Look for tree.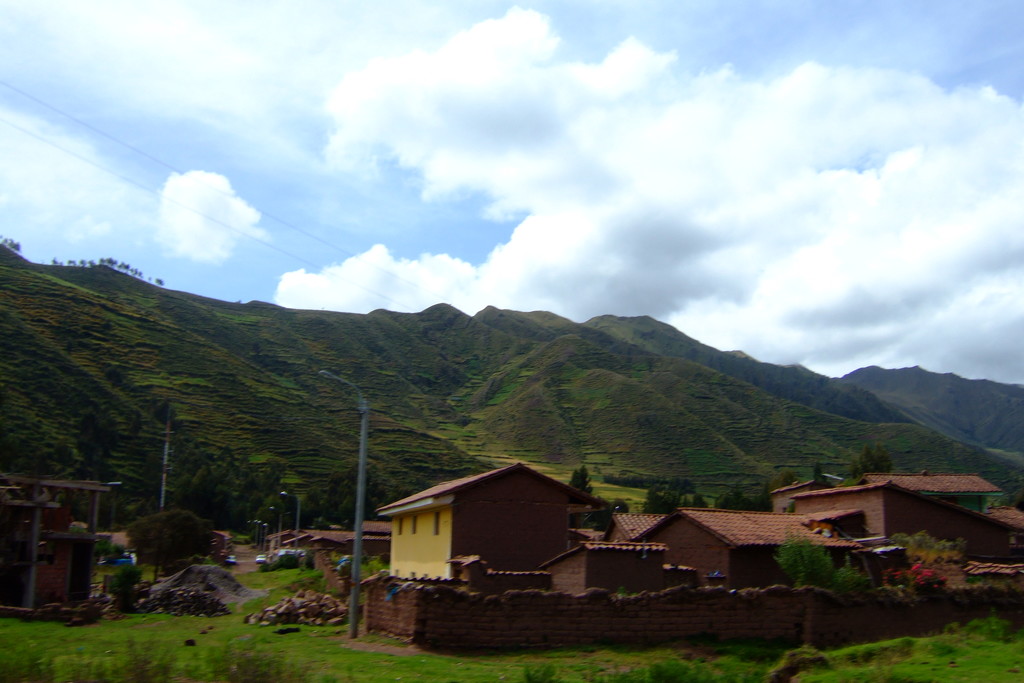
Found: 155,398,182,435.
